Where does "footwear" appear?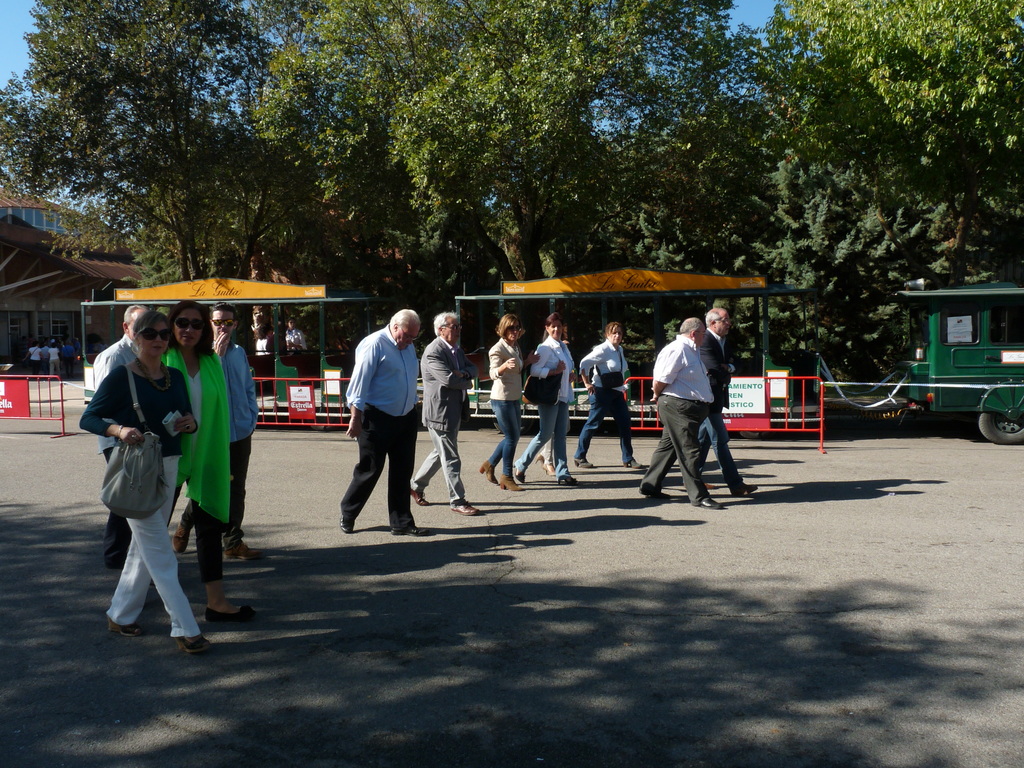
Appears at 536,452,543,463.
